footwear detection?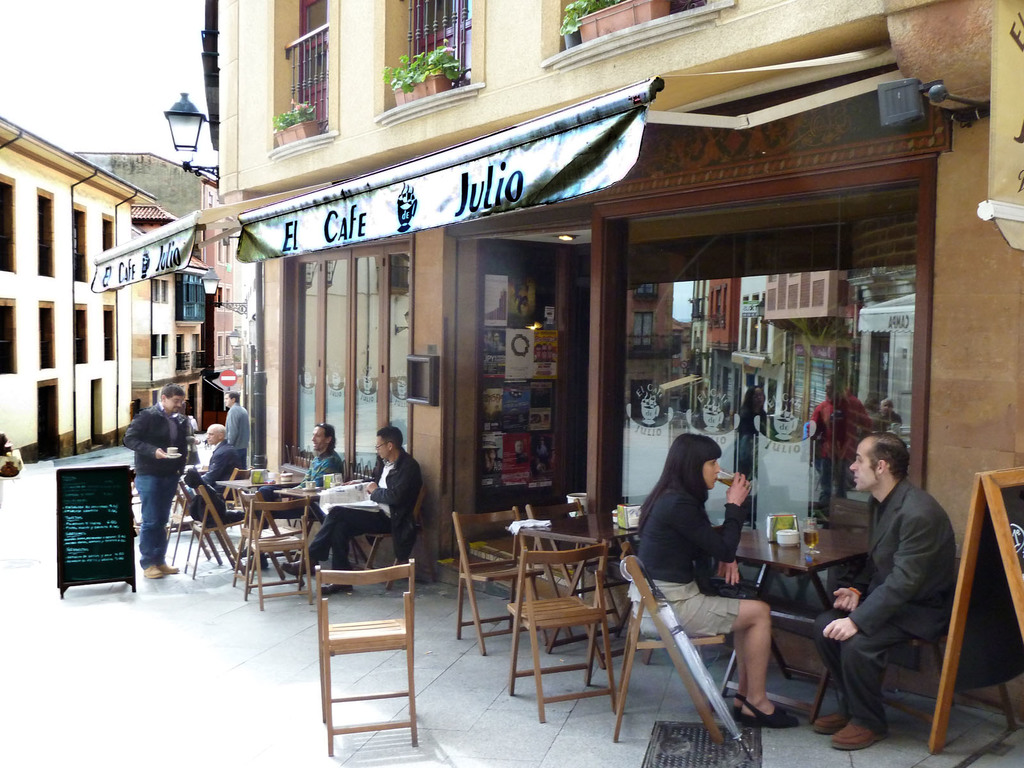
(x1=813, y1=710, x2=851, y2=737)
